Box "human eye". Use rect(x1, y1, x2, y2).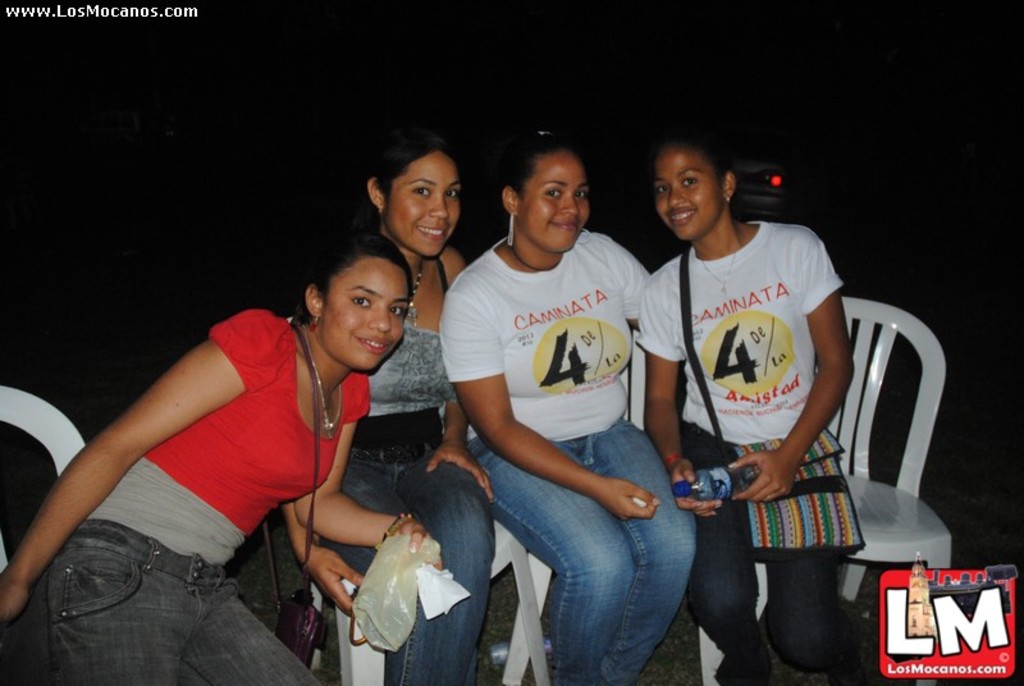
rect(392, 306, 410, 319).
